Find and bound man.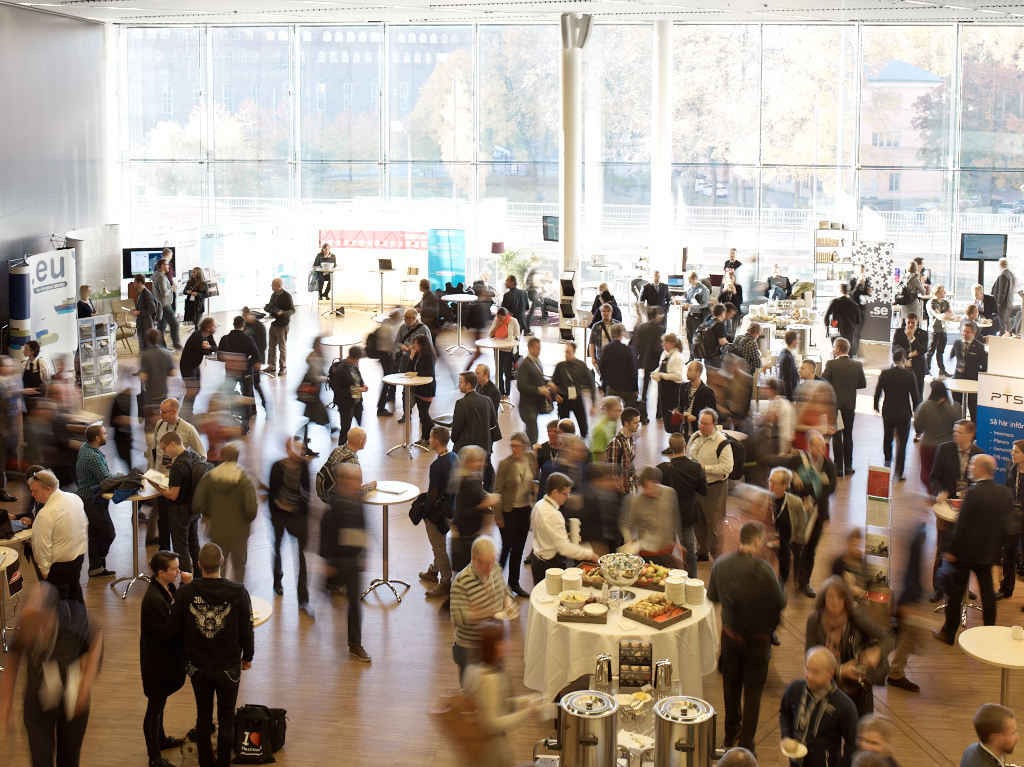
Bound: <bbox>319, 428, 367, 588</bbox>.
